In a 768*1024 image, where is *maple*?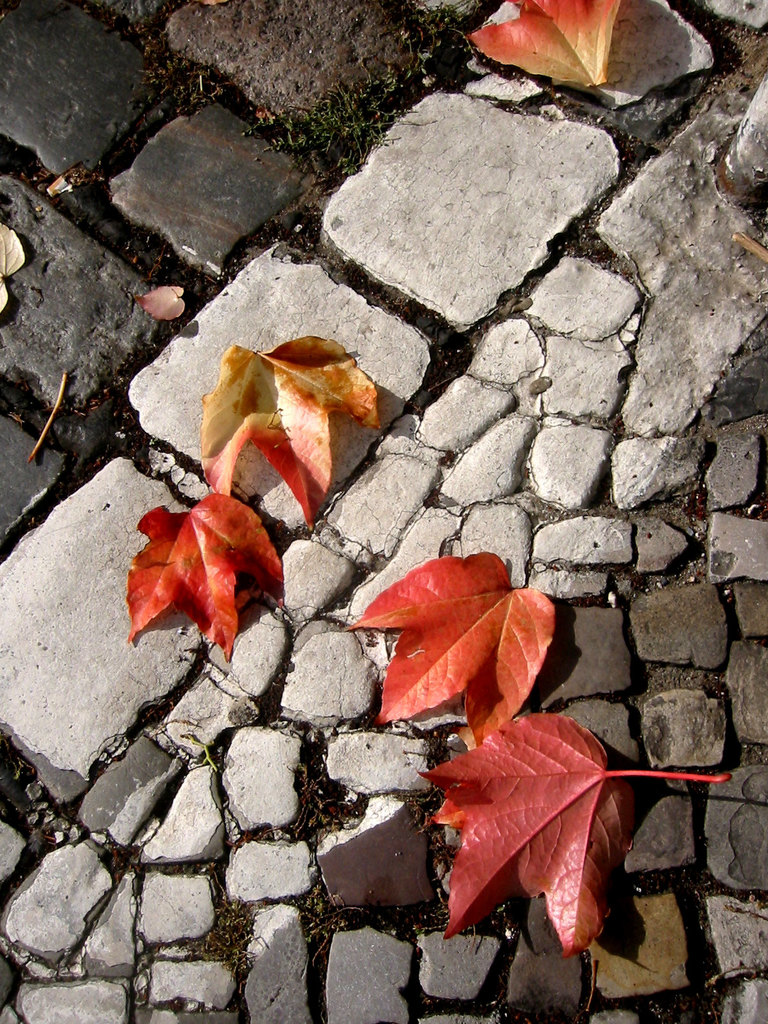
[x1=123, y1=491, x2=284, y2=660].
